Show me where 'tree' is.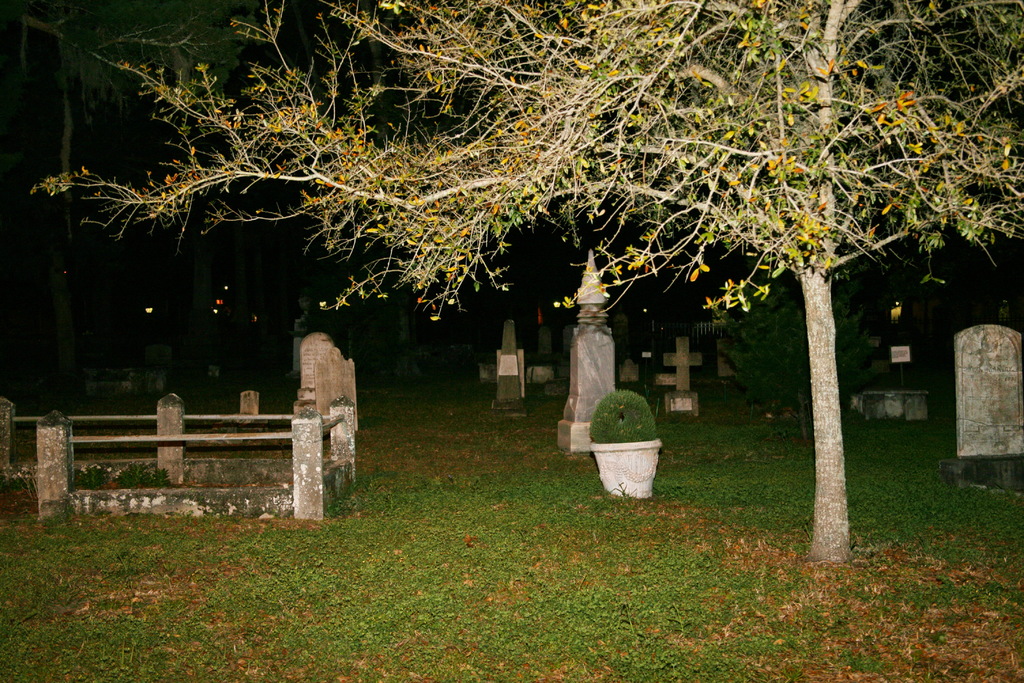
'tree' is at box(36, 1, 1023, 565).
